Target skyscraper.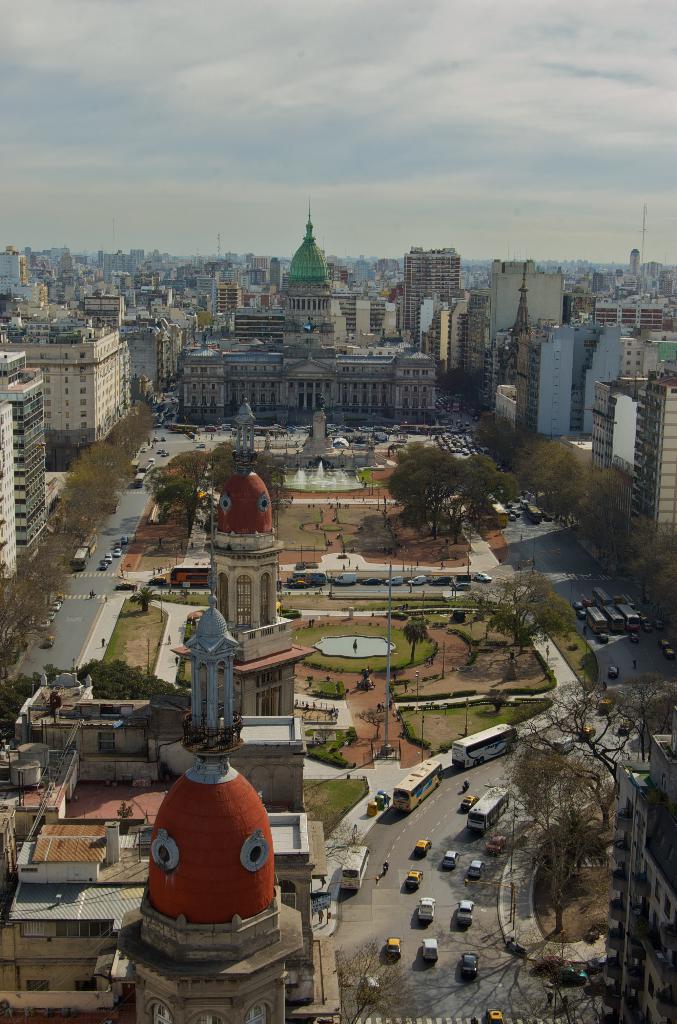
Target region: left=0, top=302, right=147, bottom=449.
